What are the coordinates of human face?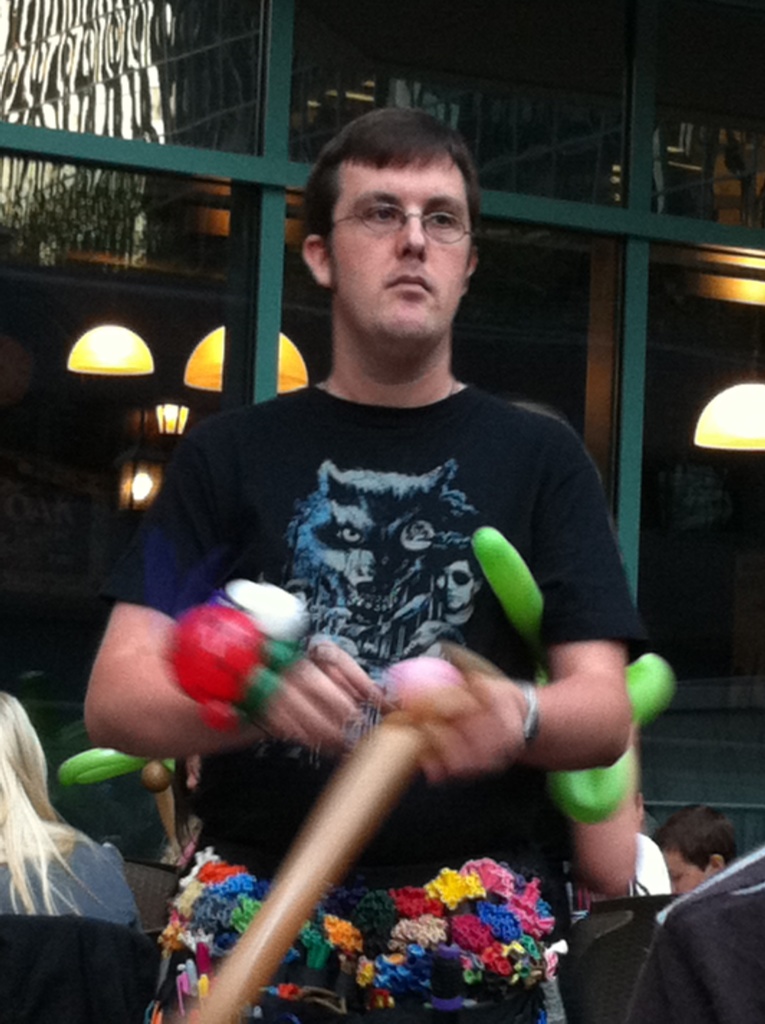
detection(329, 154, 469, 349).
